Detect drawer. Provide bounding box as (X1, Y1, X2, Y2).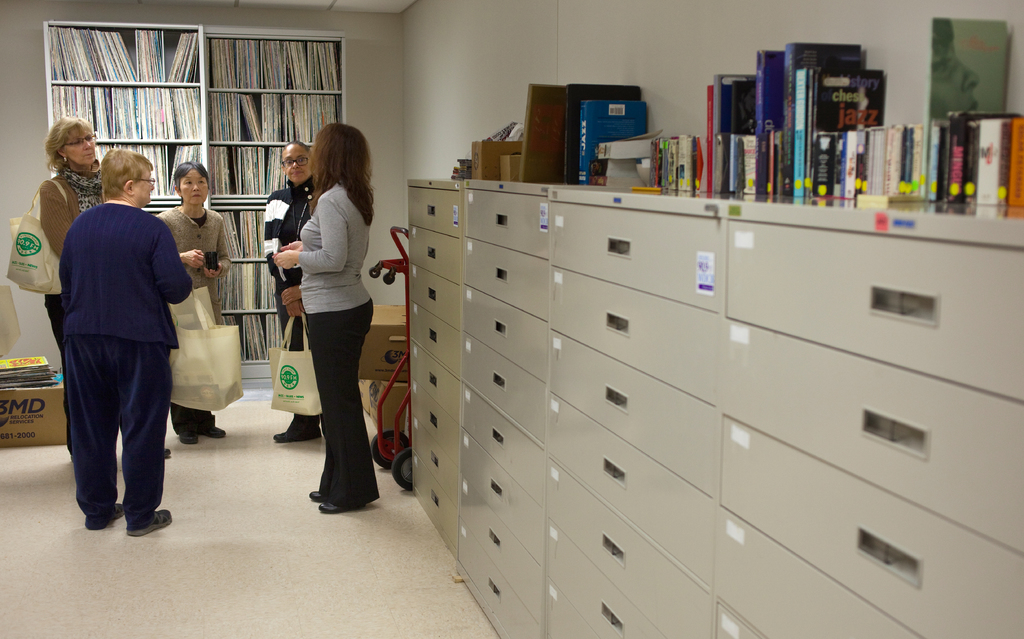
(723, 323, 1023, 552).
